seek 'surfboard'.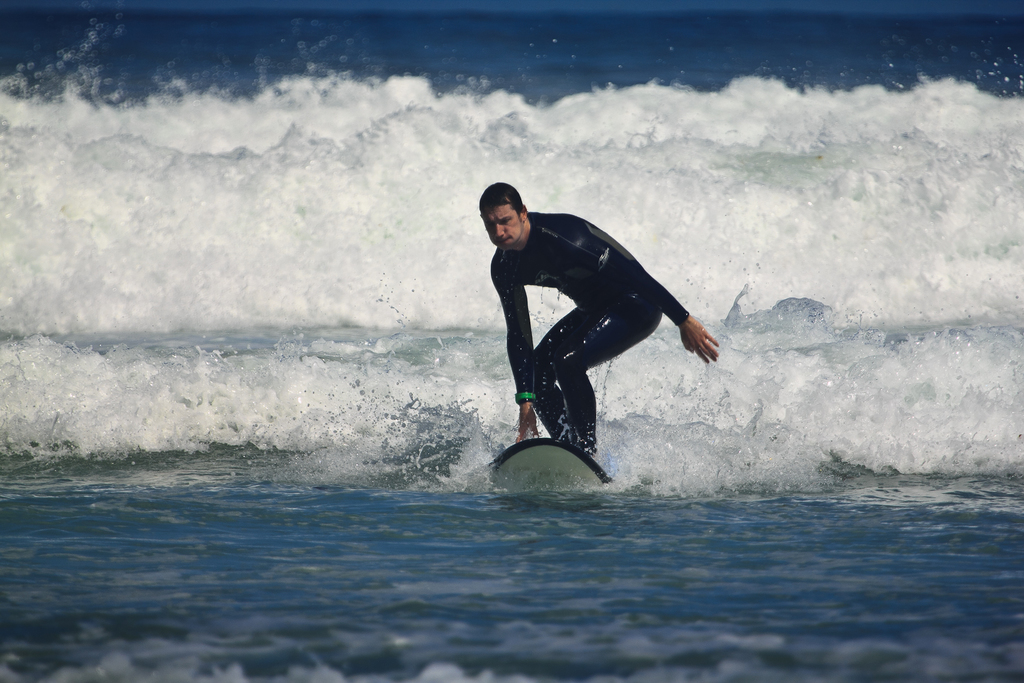
[x1=486, y1=434, x2=614, y2=488].
